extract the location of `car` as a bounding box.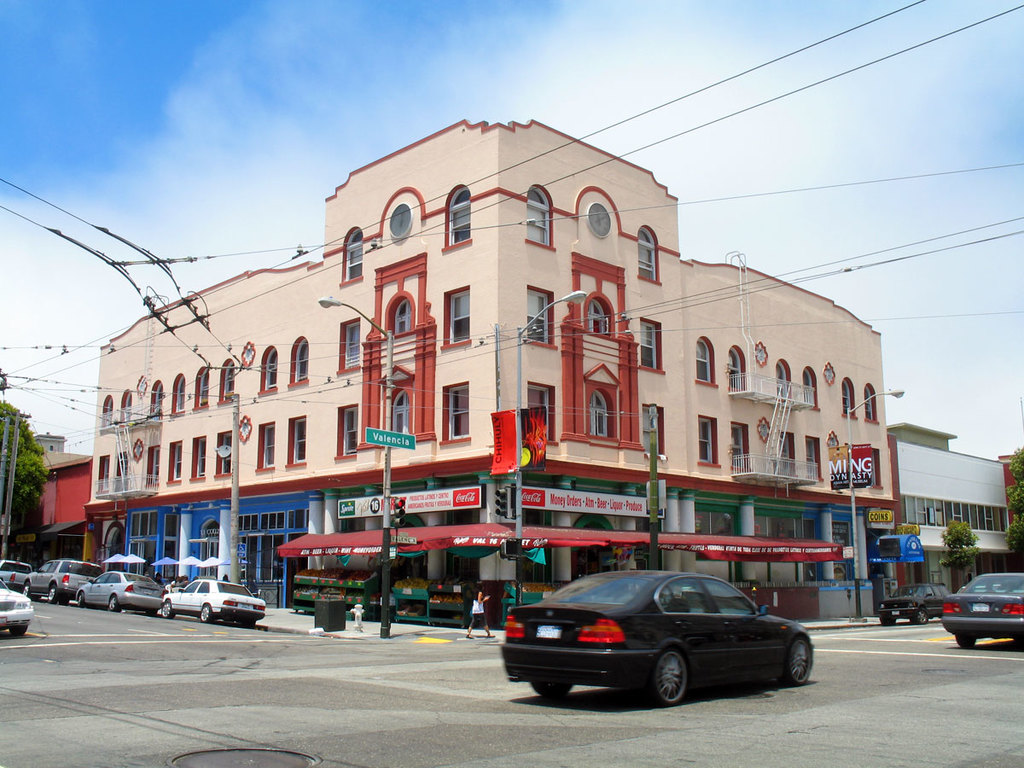
bbox(942, 570, 1023, 651).
